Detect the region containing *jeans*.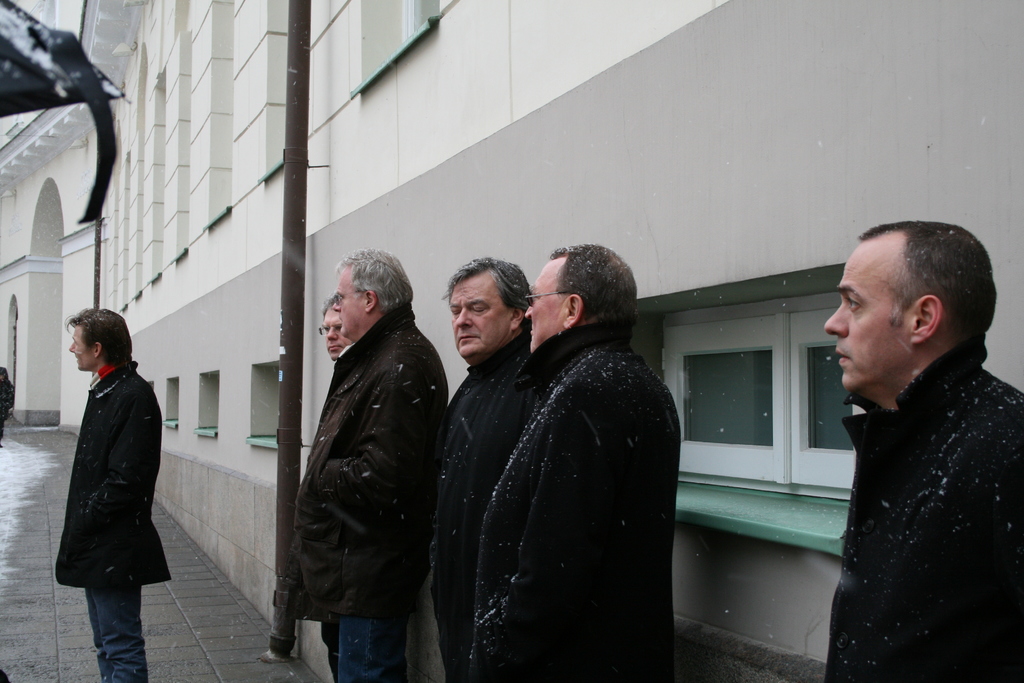
{"left": 321, "top": 614, "right": 408, "bottom": 682}.
